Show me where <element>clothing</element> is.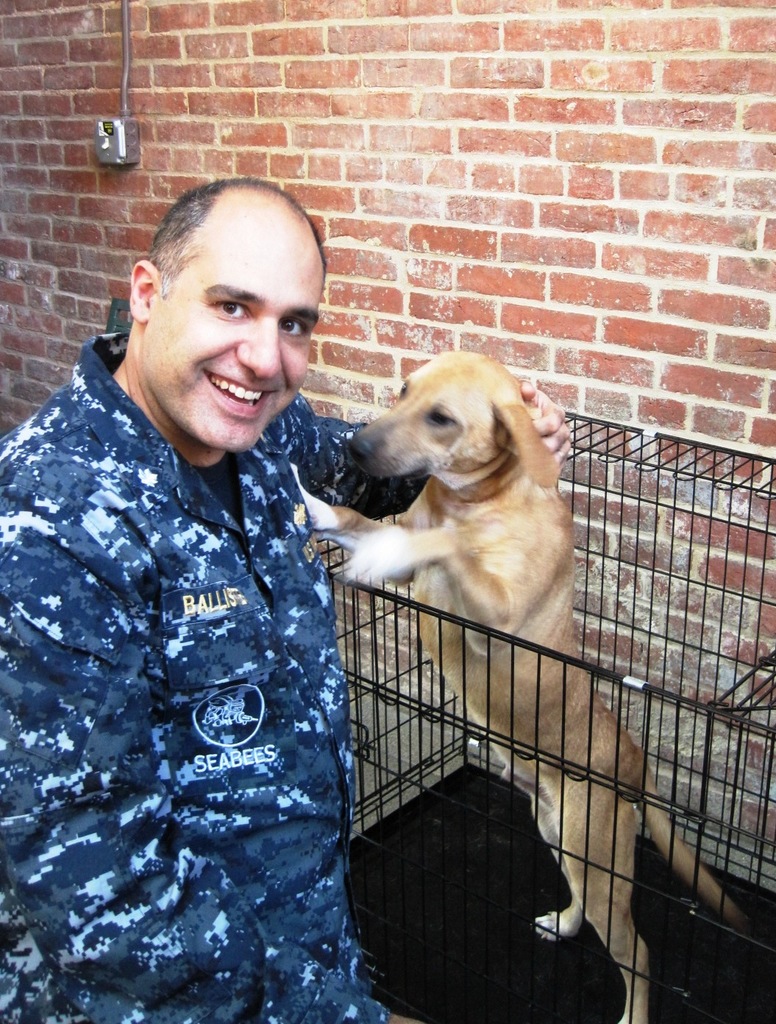
<element>clothing</element> is at (x1=13, y1=294, x2=393, y2=1001).
